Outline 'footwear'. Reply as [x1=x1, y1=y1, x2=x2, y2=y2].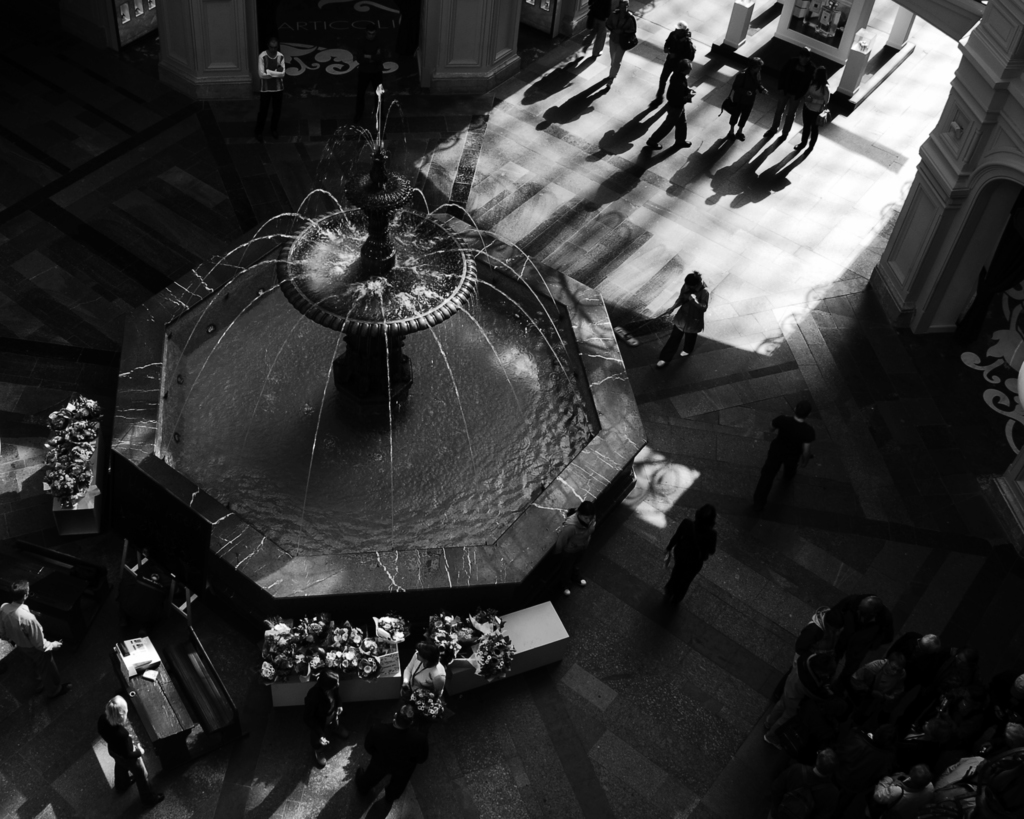
[x1=657, y1=358, x2=669, y2=365].
